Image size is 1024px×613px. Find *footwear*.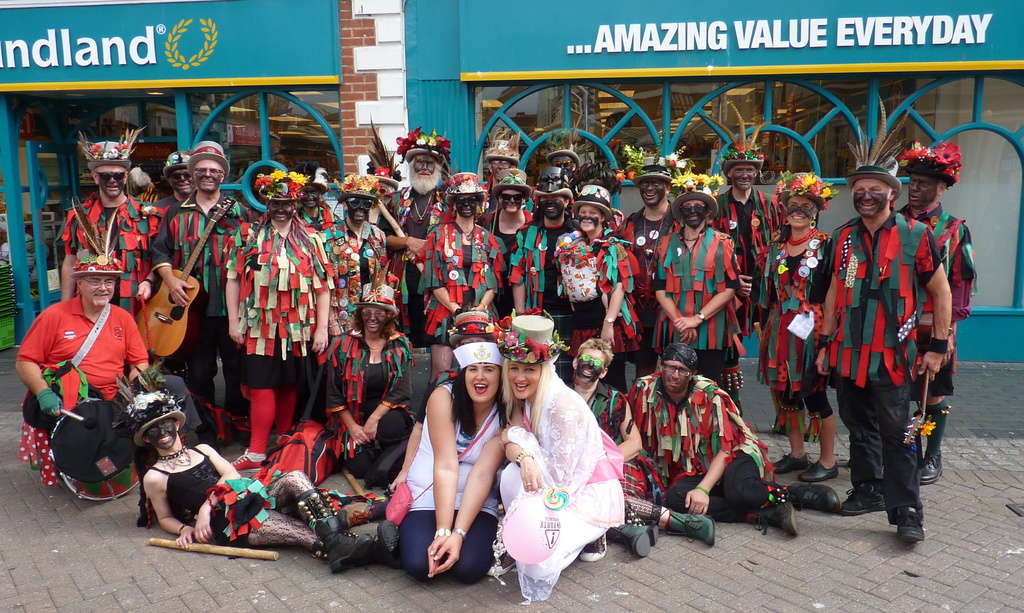
(left=893, top=507, right=925, bottom=545).
